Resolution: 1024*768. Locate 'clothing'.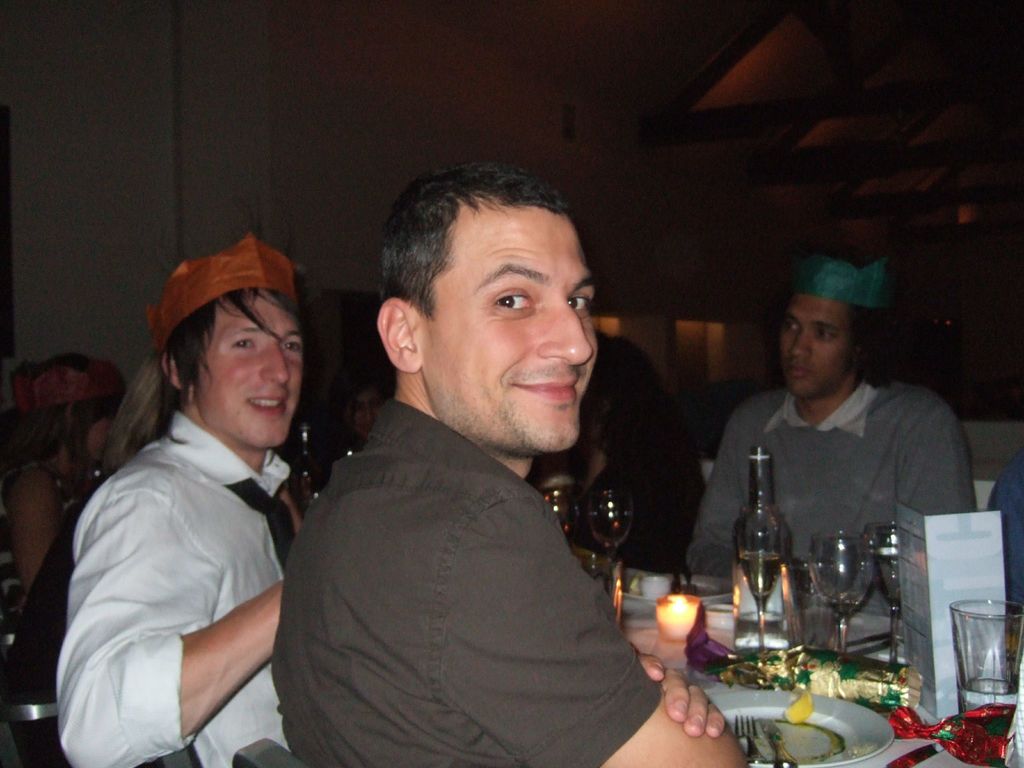
pyautogui.locateOnScreen(687, 380, 972, 579).
